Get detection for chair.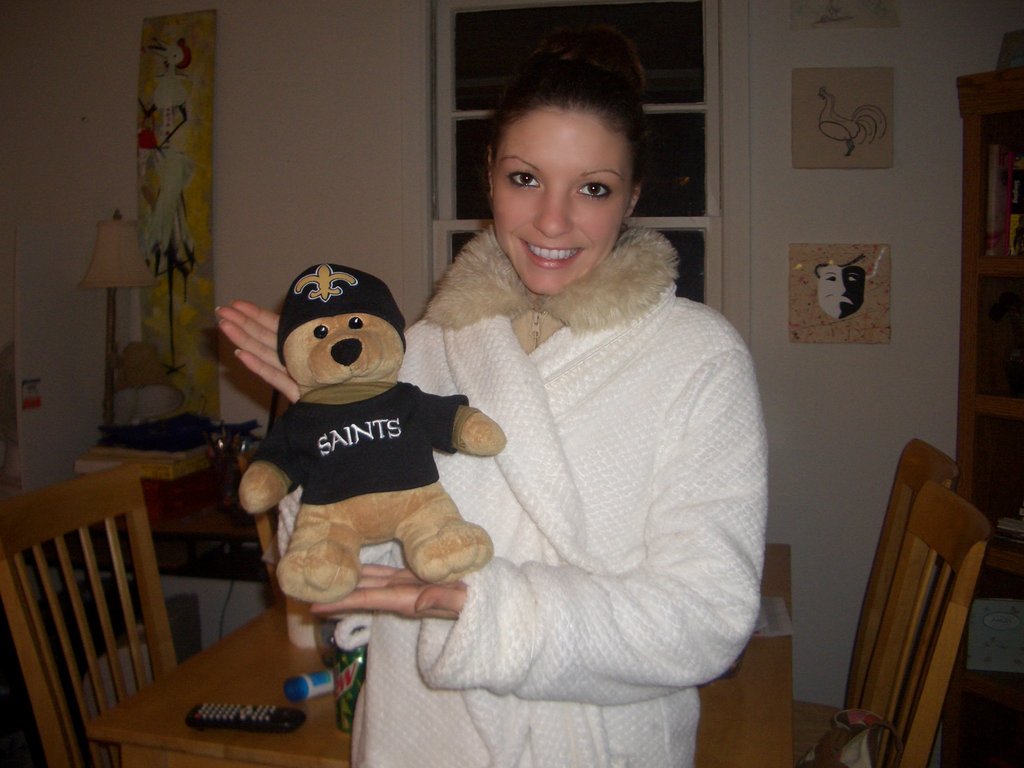
Detection: <region>0, 460, 179, 767</region>.
